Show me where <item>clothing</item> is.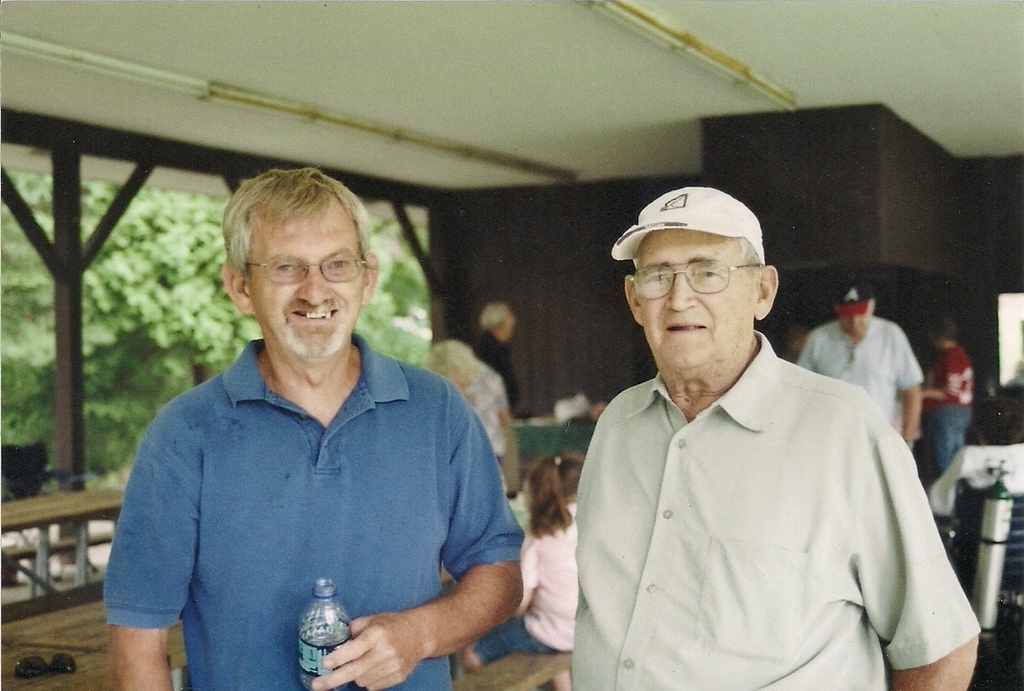
<item>clothing</item> is at <bbox>465, 495, 587, 668</bbox>.
